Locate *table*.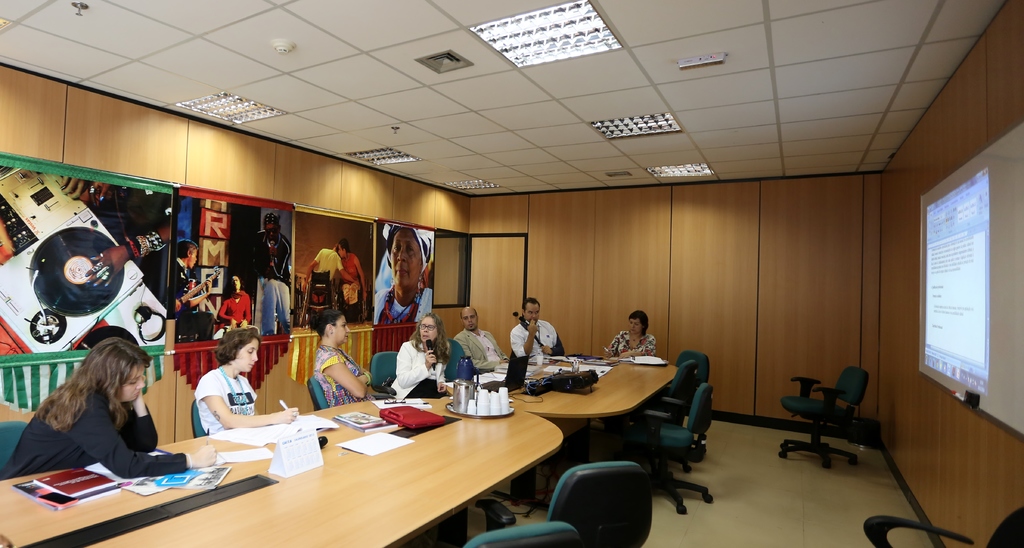
Bounding box: select_region(452, 343, 683, 501).
